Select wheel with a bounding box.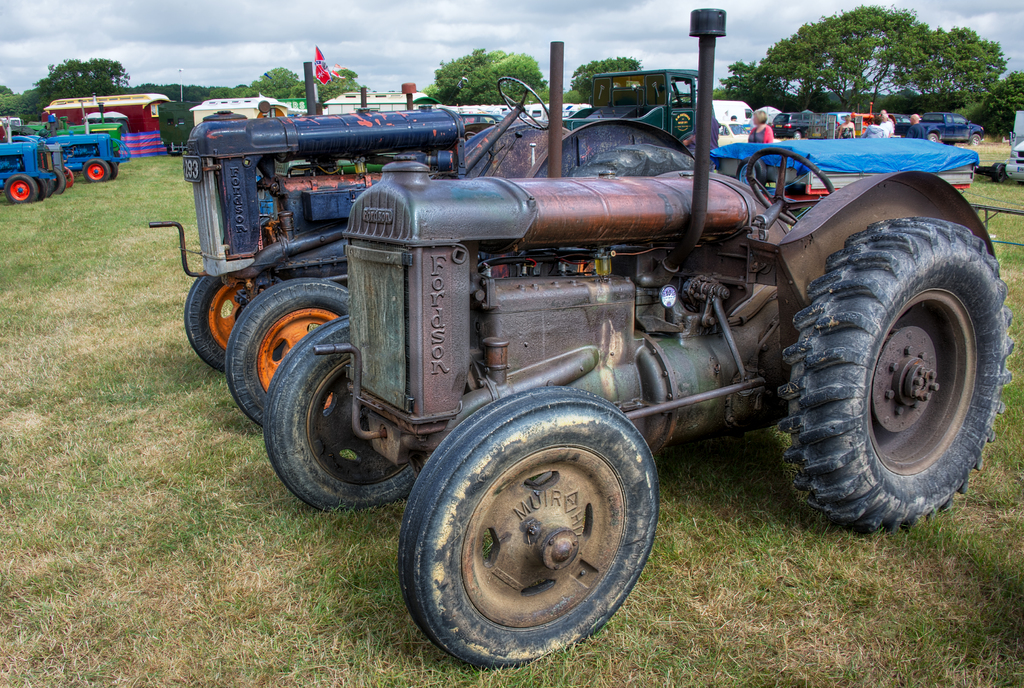
(54,167,67,195).
